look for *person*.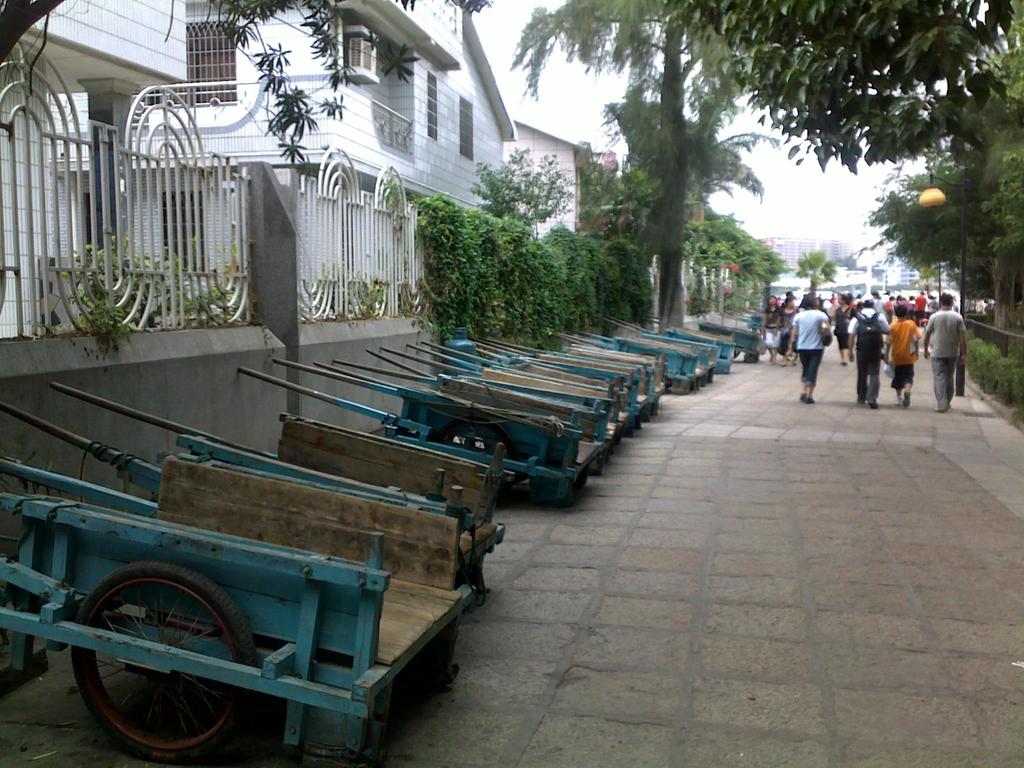
Found: crop(756, 299, 782, 362).
